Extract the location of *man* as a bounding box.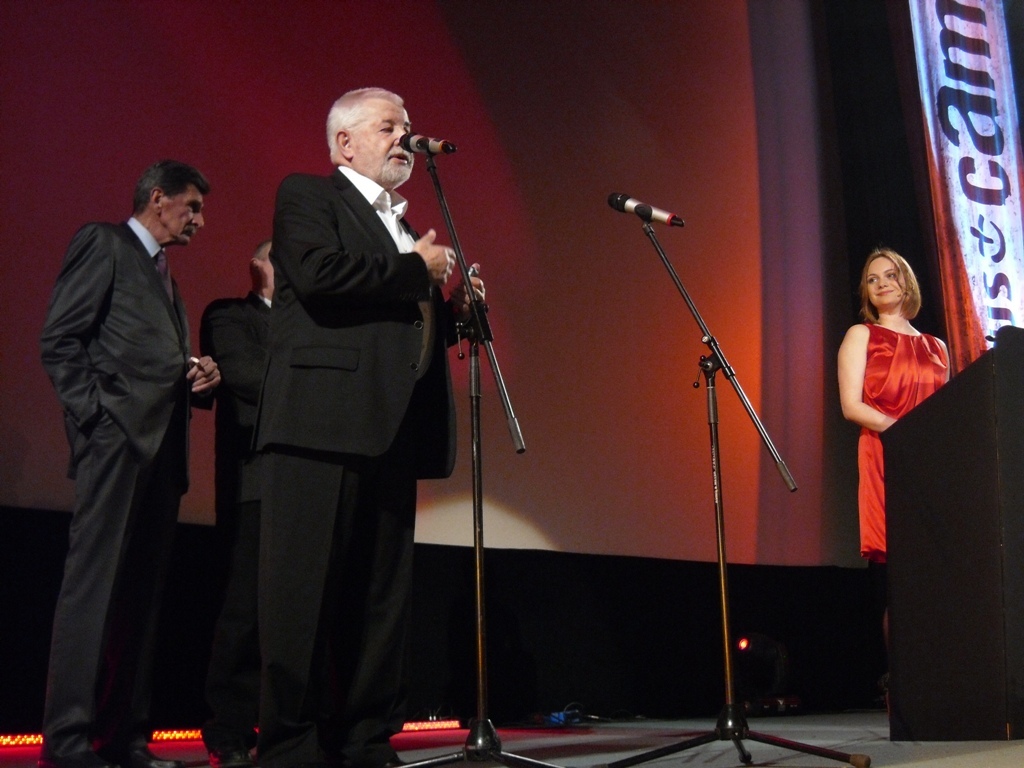
crop(37, 137, 230, 728).
